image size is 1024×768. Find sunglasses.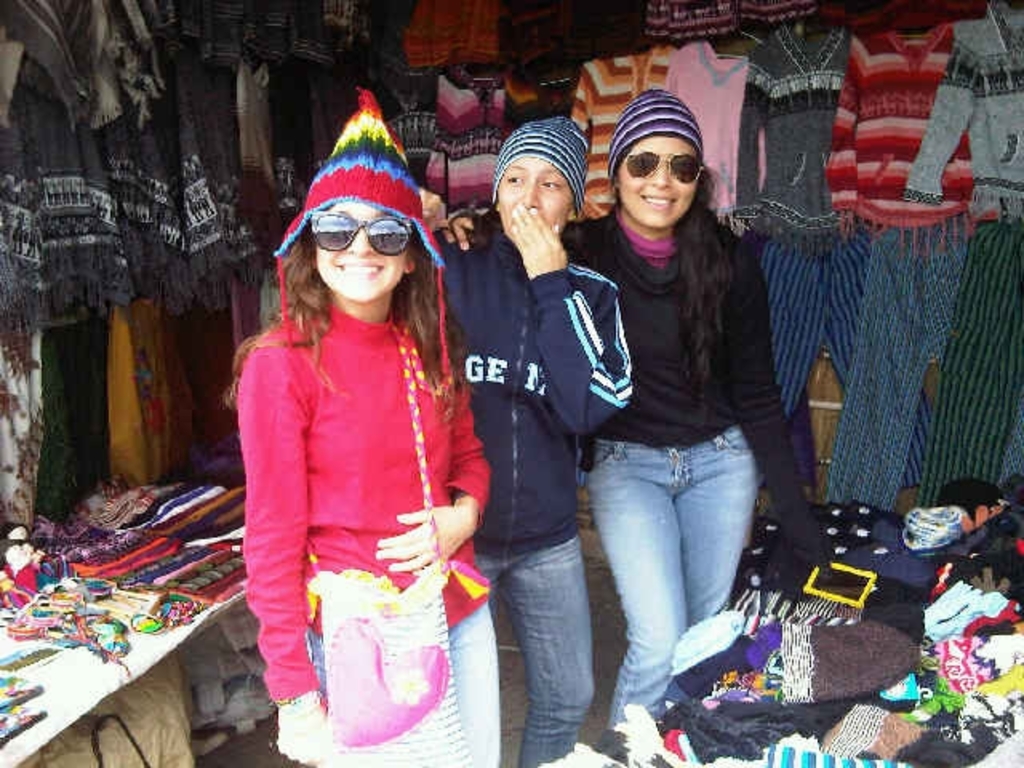
624, 146, 707, 187.
